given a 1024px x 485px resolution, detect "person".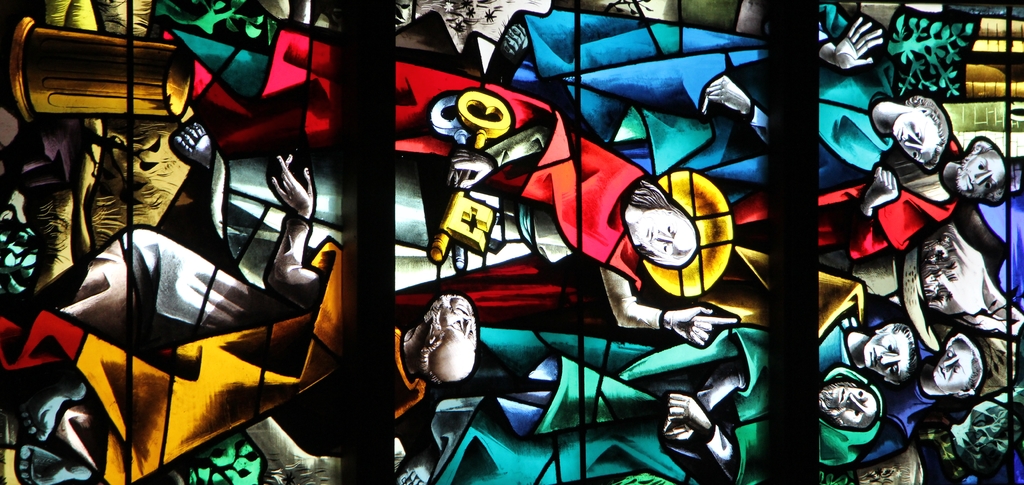
locate(188, 70, 742, 317).
